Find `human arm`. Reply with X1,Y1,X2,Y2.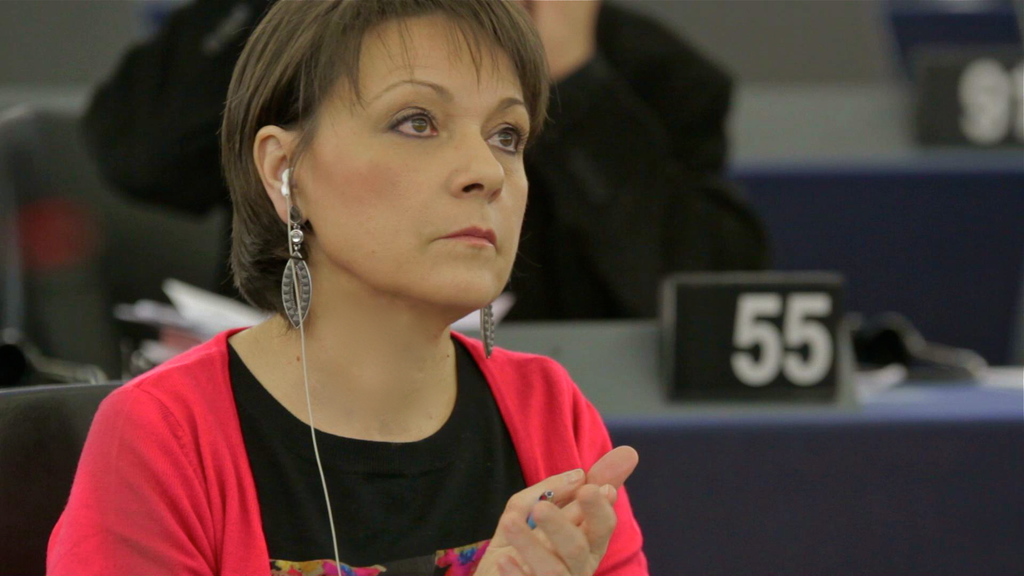
70,0,279,225.
